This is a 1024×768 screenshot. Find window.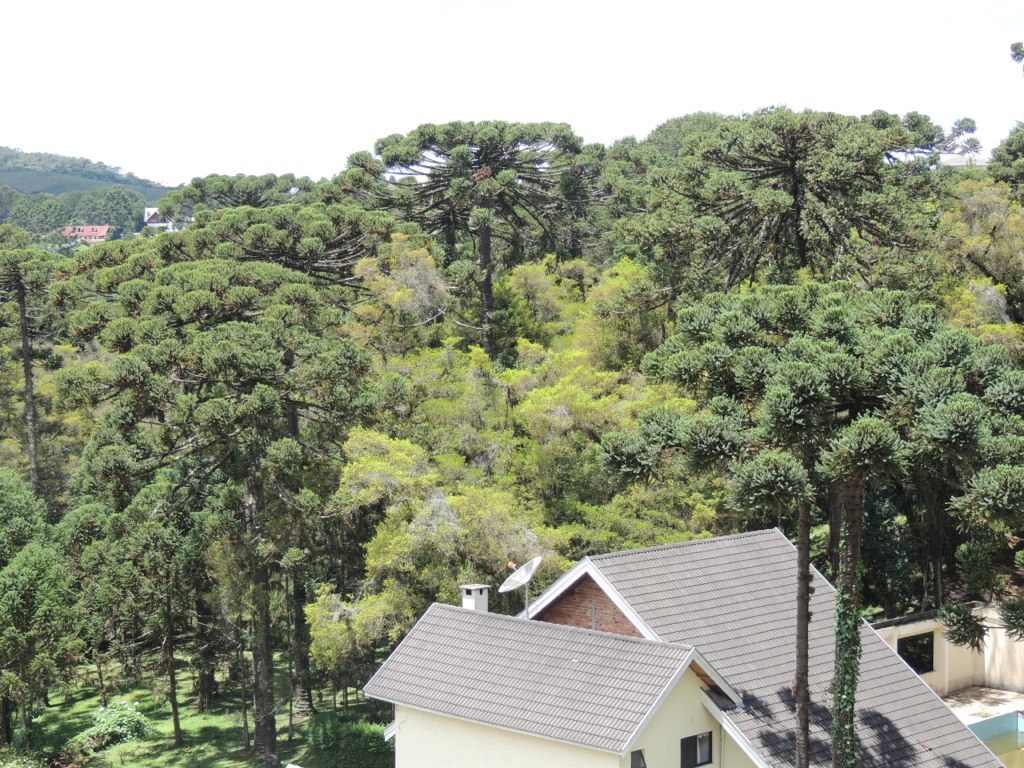
Bounding box: 626 750 646 767.
